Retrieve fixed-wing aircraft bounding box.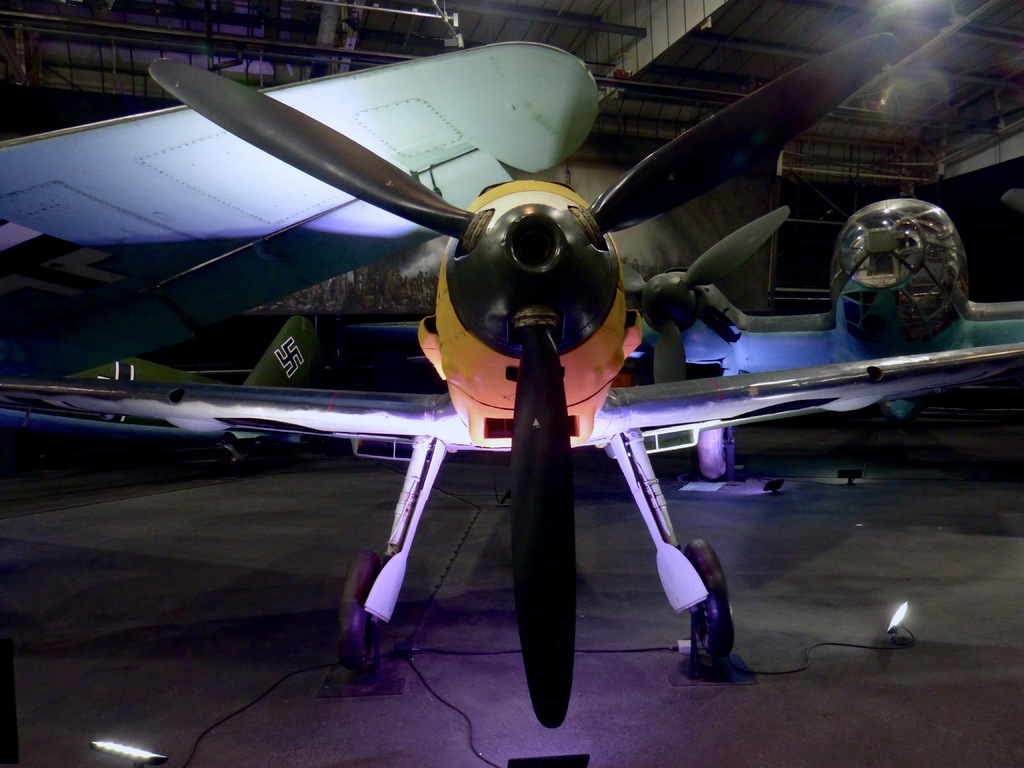
Bounding box: <region>343, 206, 1023, 430</region>.
